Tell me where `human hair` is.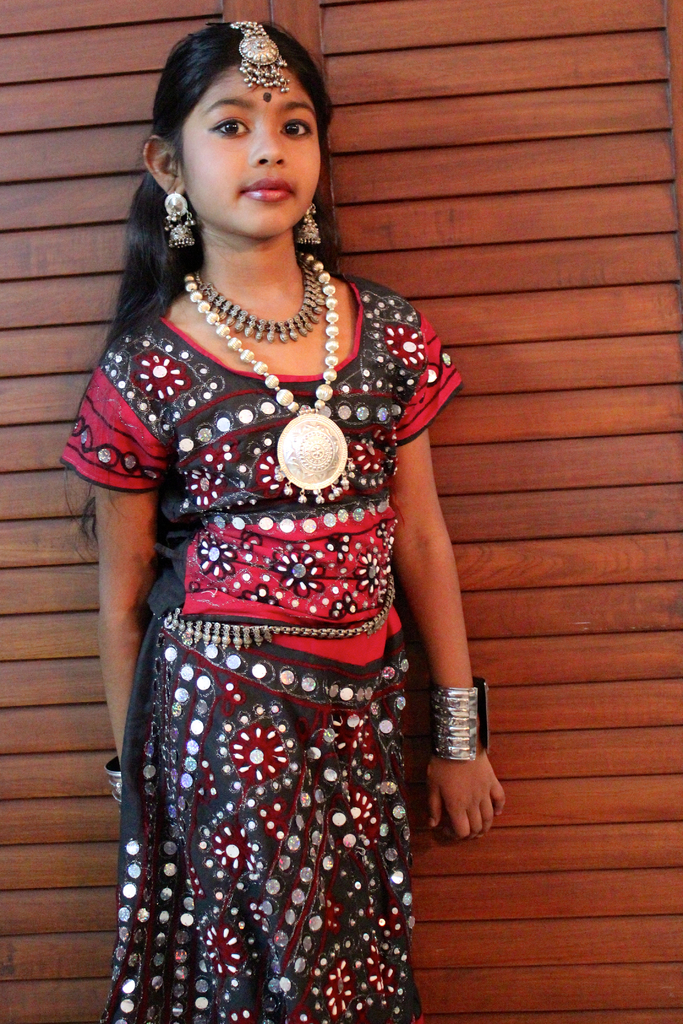
`human hair` is at 126 5 356 299.
